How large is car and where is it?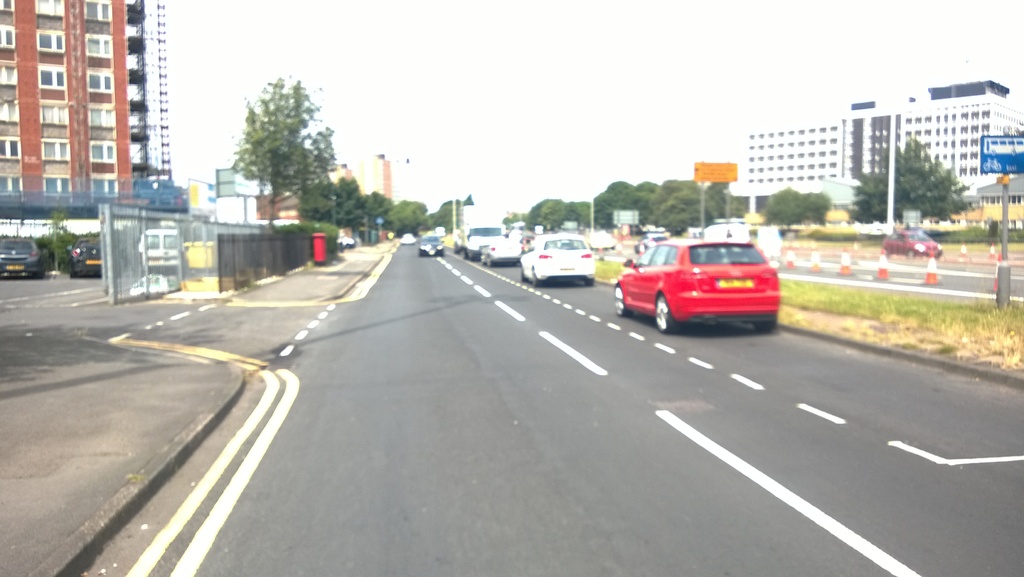
Bounding box: BBox(399, 231, 417, 246).
